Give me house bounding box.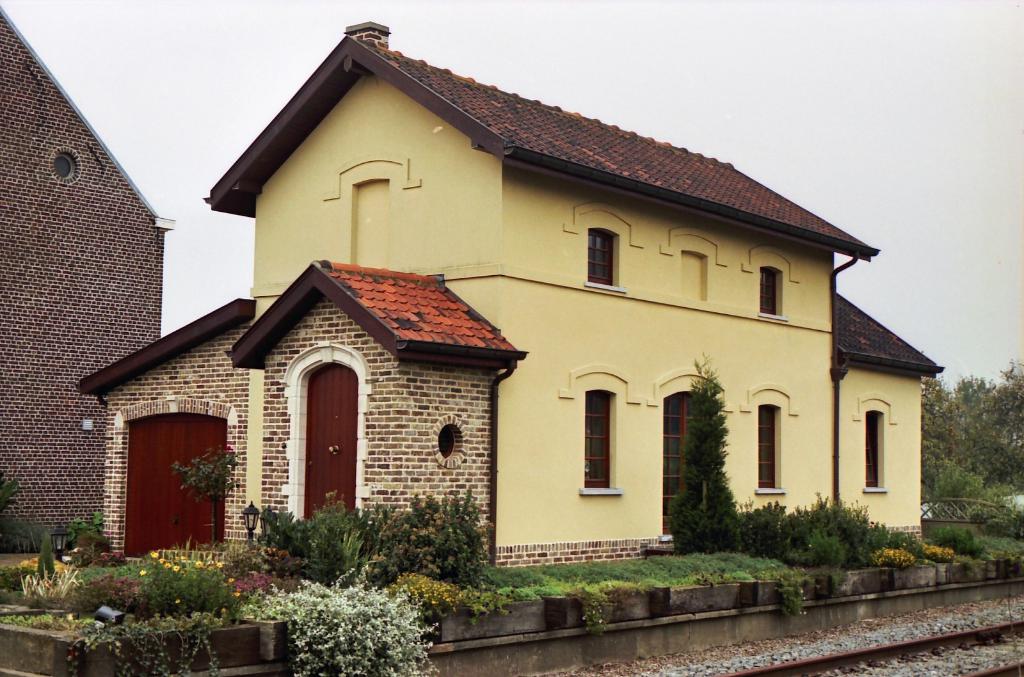
85, 18, 932, 586.
